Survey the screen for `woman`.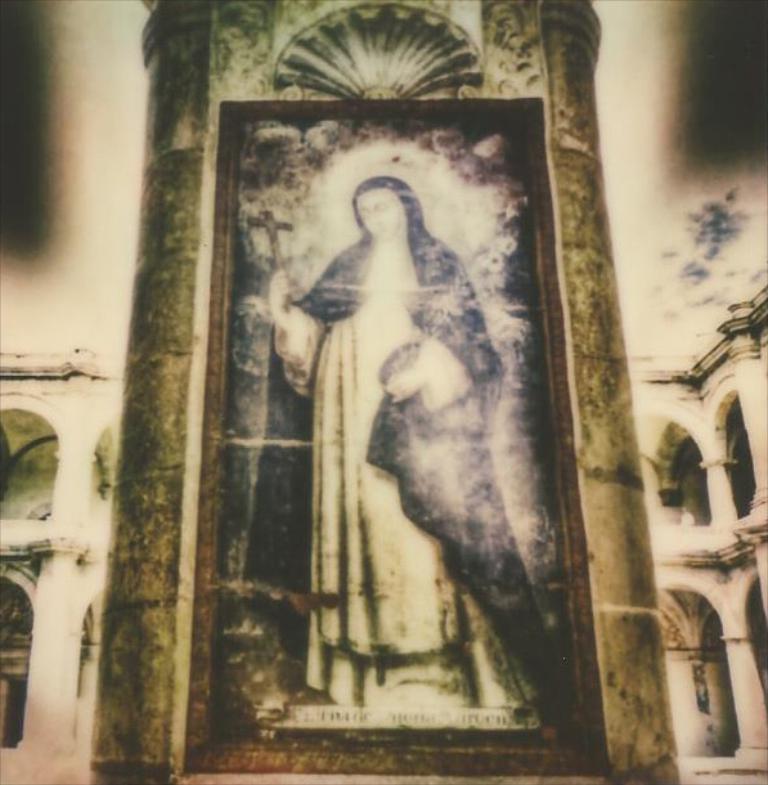
Survey found: bbox=[237, 108, 554, 674].
